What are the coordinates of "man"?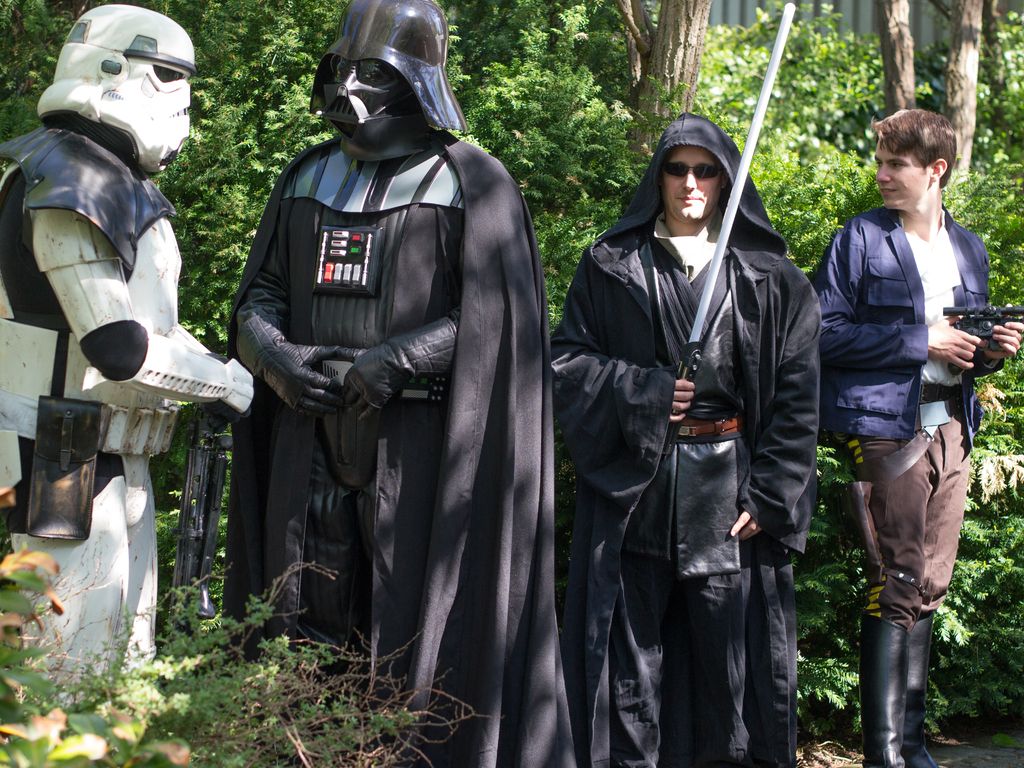
808, 118, 995, 721.
